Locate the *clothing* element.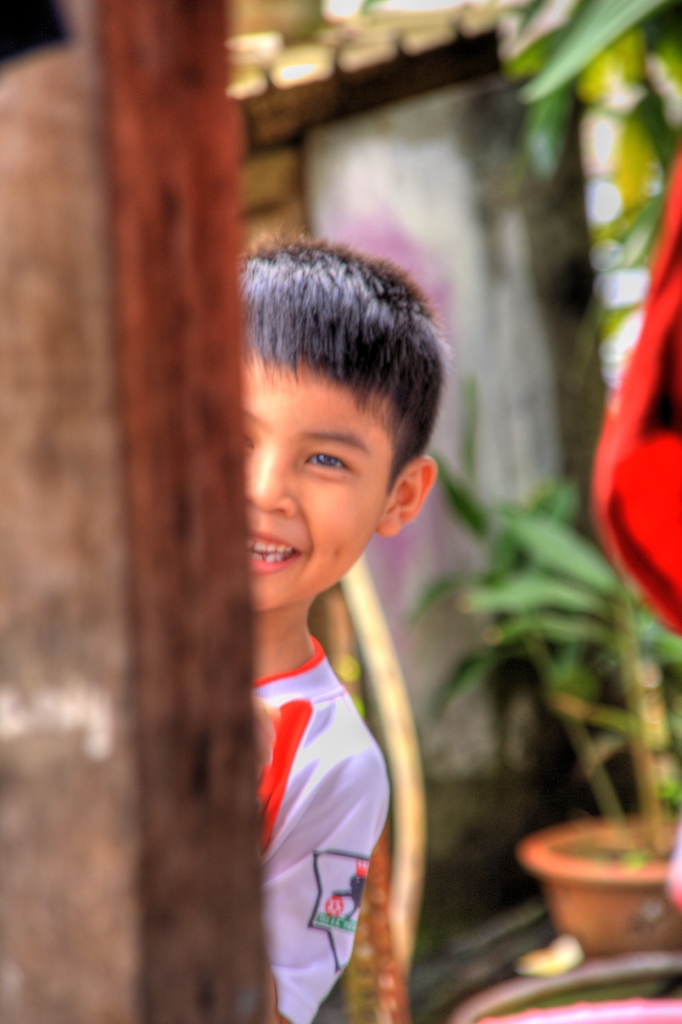
Element bbox: <region>241, 610, 399, 1023</region>.
